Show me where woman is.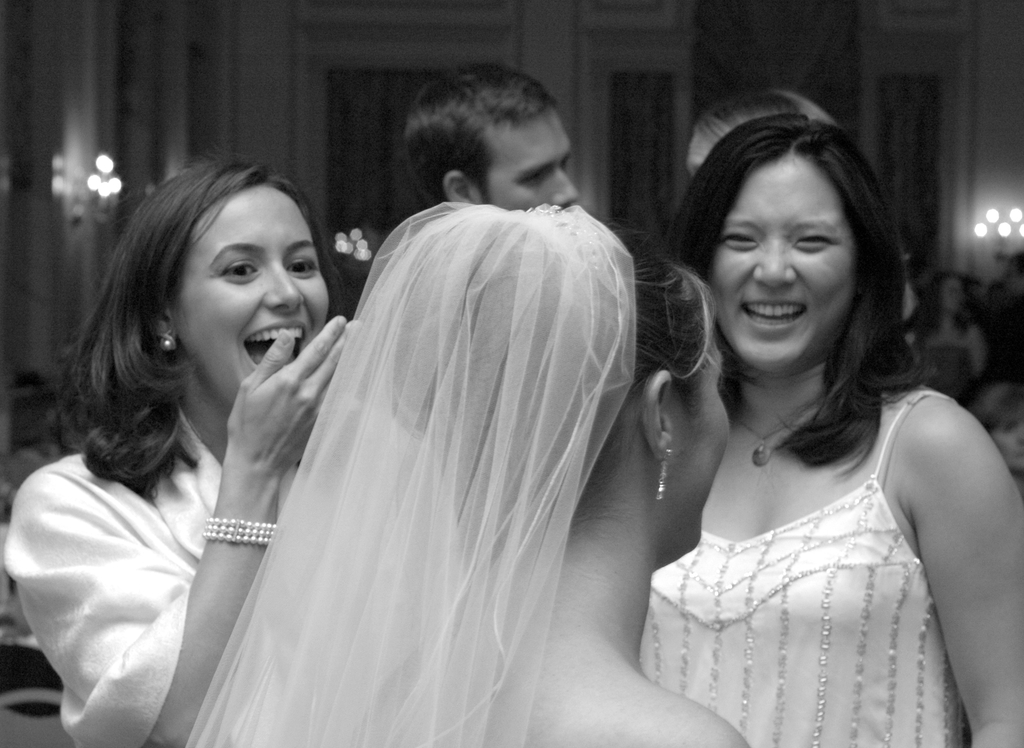
woman is at pyautogui.locateOnScreen(566, 94, 993, 747).
